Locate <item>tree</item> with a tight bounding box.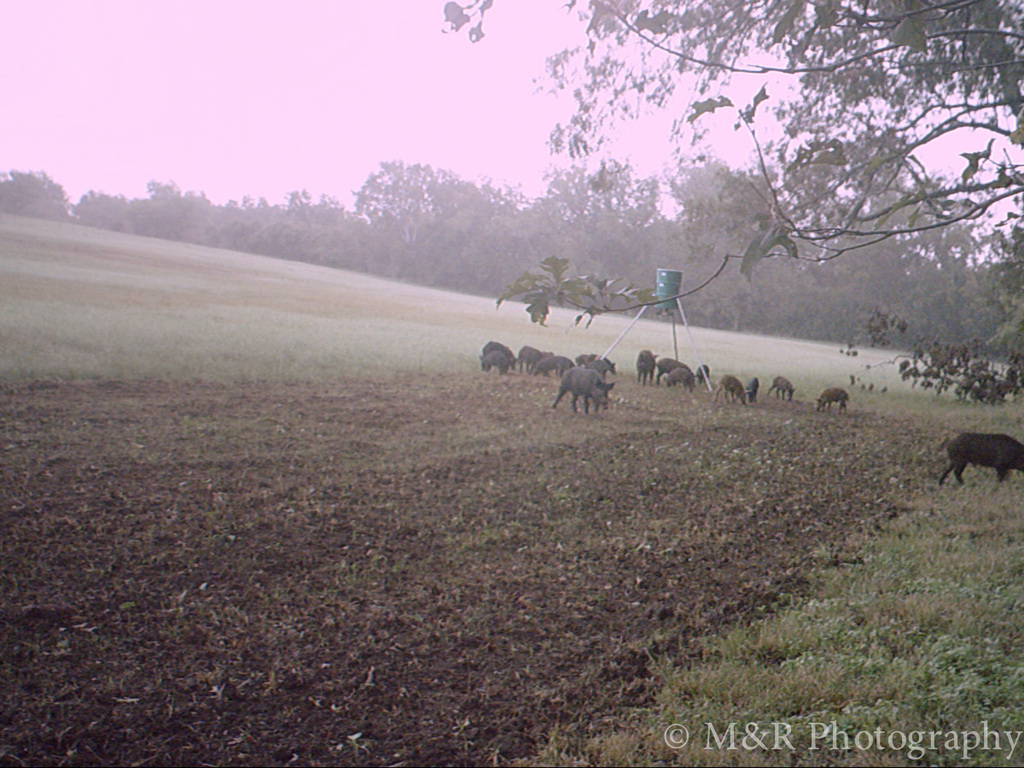
442,0,1023,395.
